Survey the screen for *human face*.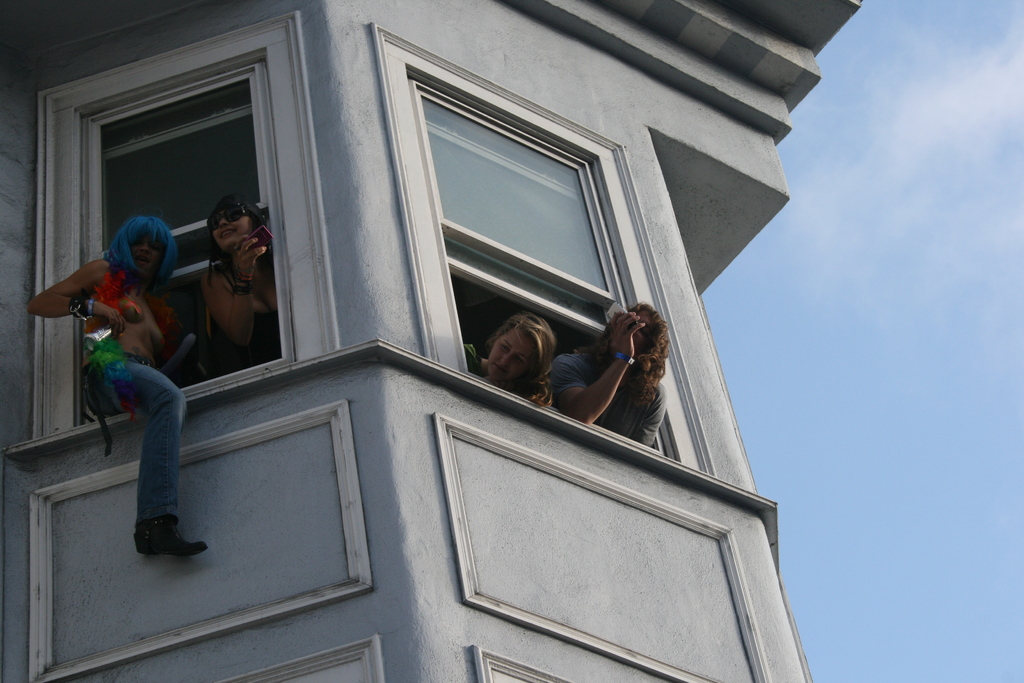
Survey found: select_region(127, 228, 166, 273).
